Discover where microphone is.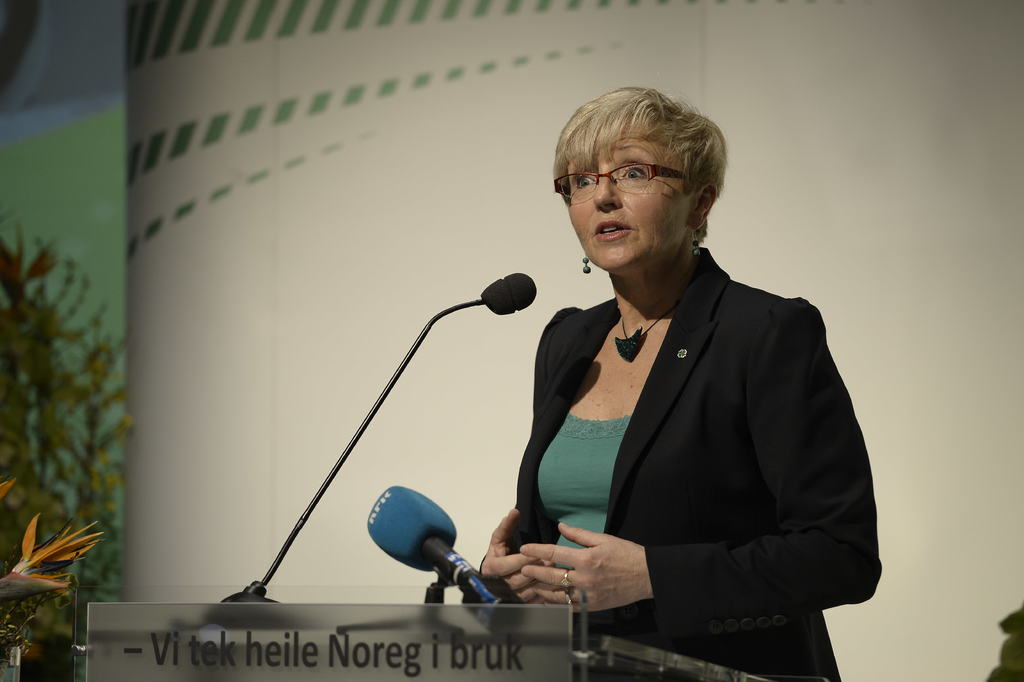
Discovered at x1=367 y1=488 x2=500 y2=610.
